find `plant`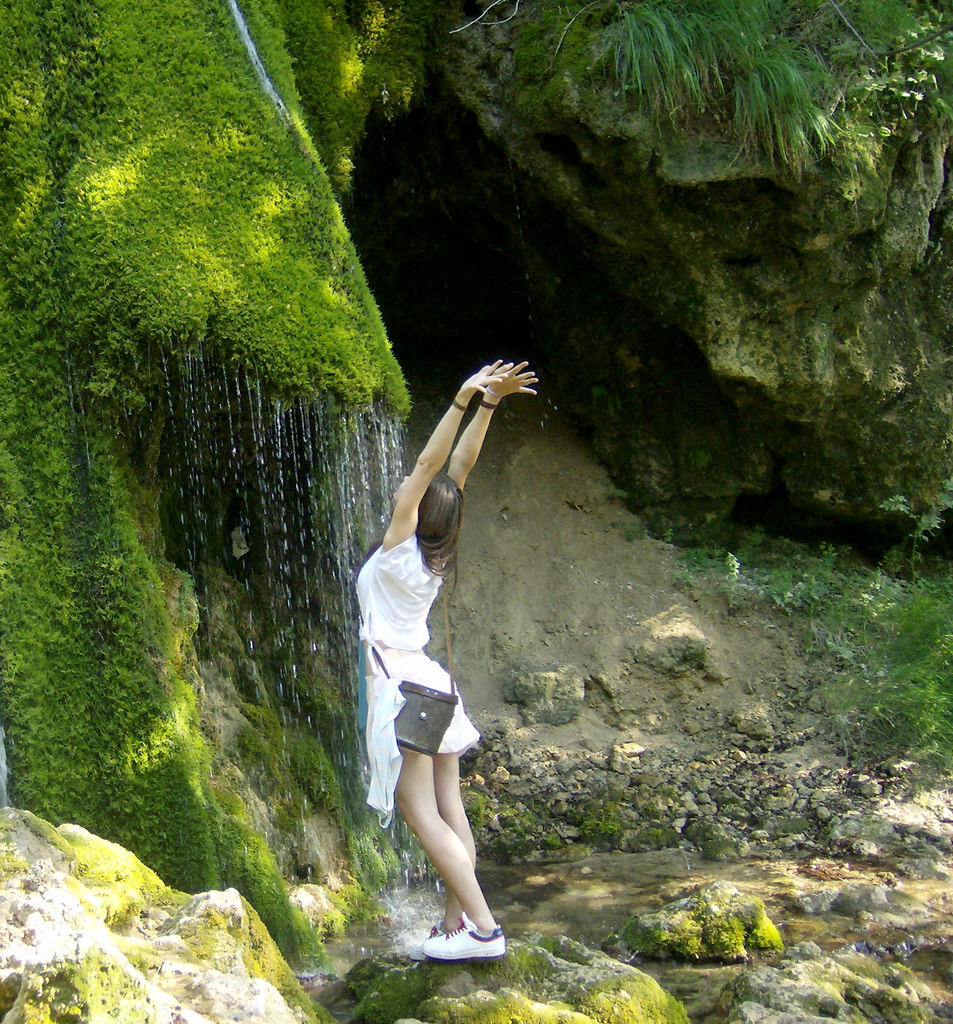
[0,949,151,1023]
